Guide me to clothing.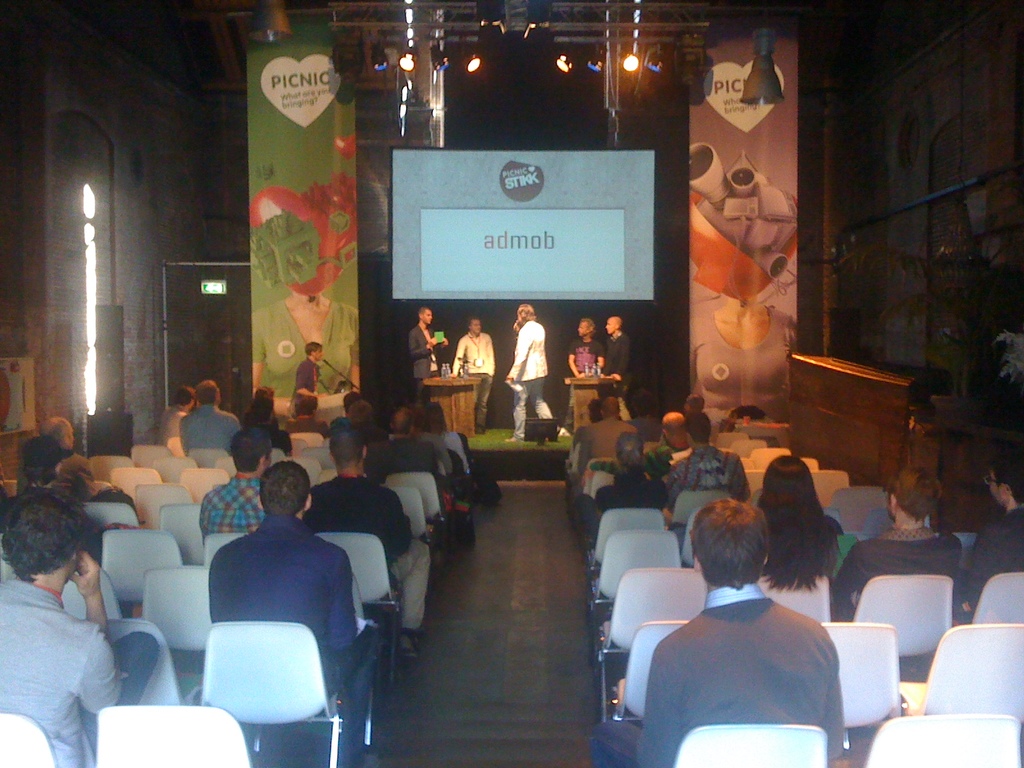
Guidance: left=197, top=470, right=263, bottom=541.
